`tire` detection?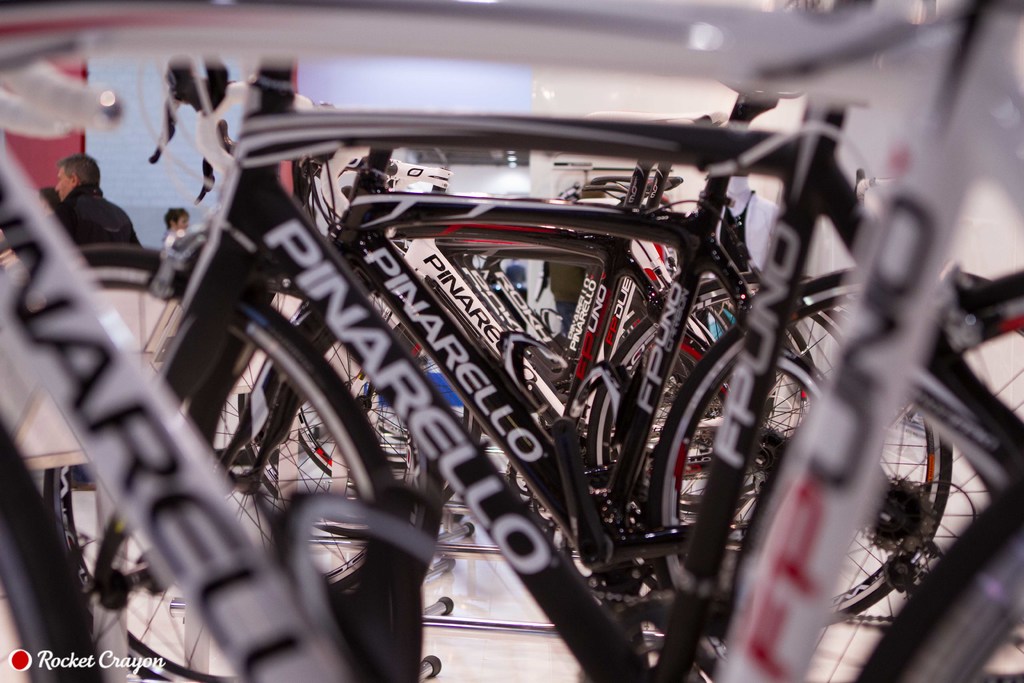
{"x1": 178, "y1": 277, "x2": 410, "y2": 589}
